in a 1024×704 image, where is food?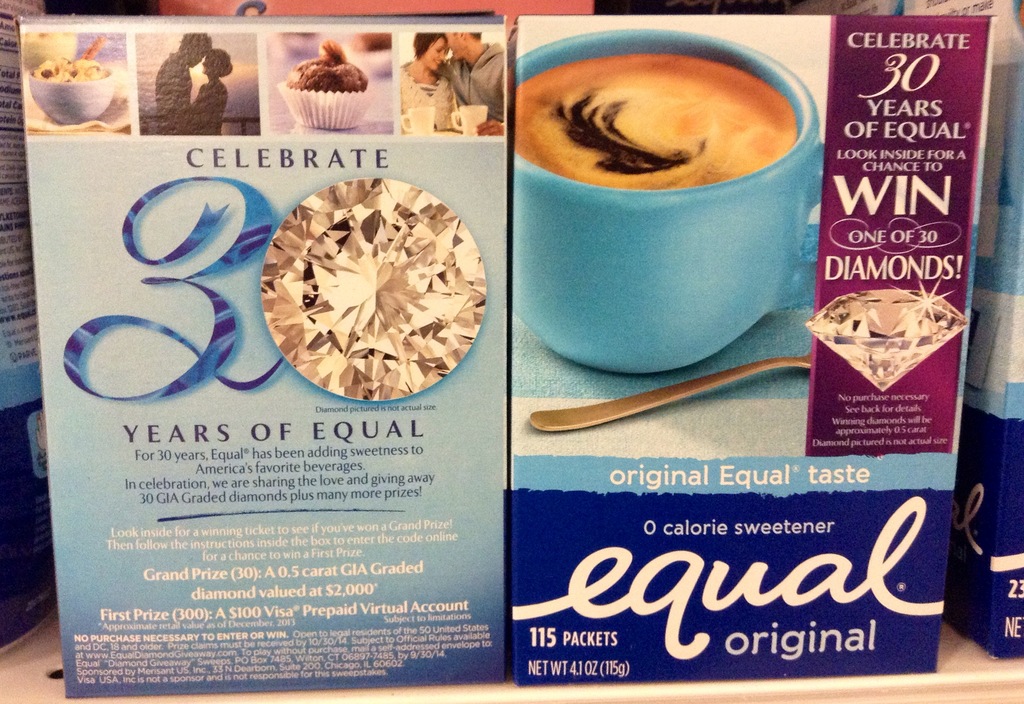
[33, 55, 110, 83].
